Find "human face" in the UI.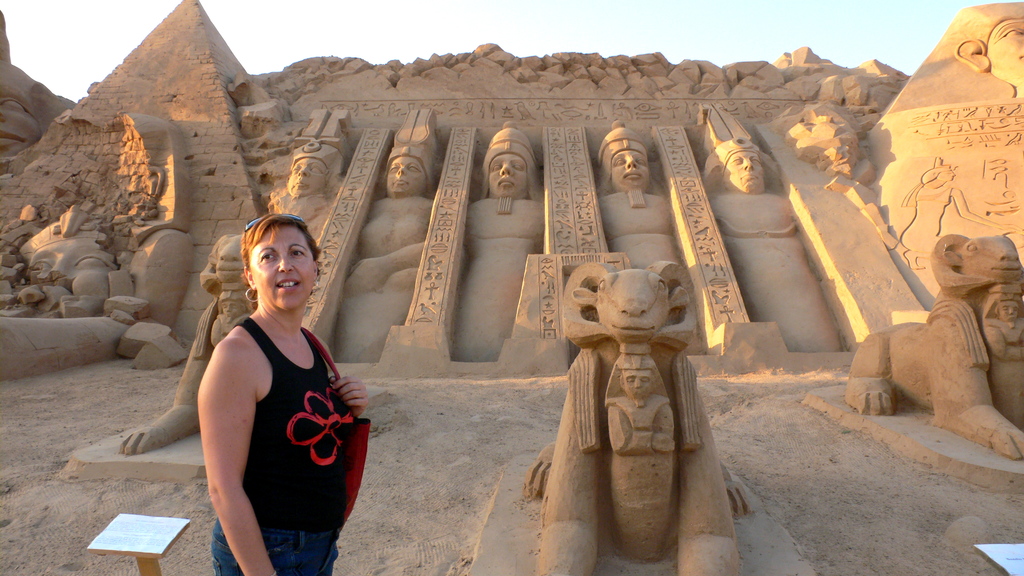
UI element at 246 227 317 310.
